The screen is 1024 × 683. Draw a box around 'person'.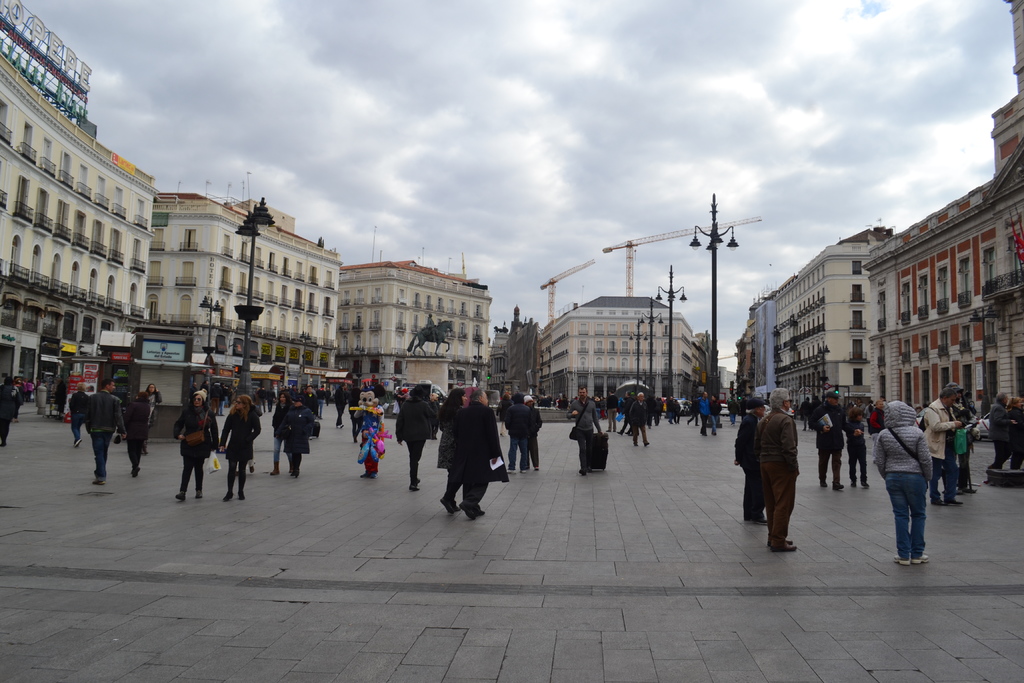
bbox=[922, 386, 959, 505].
